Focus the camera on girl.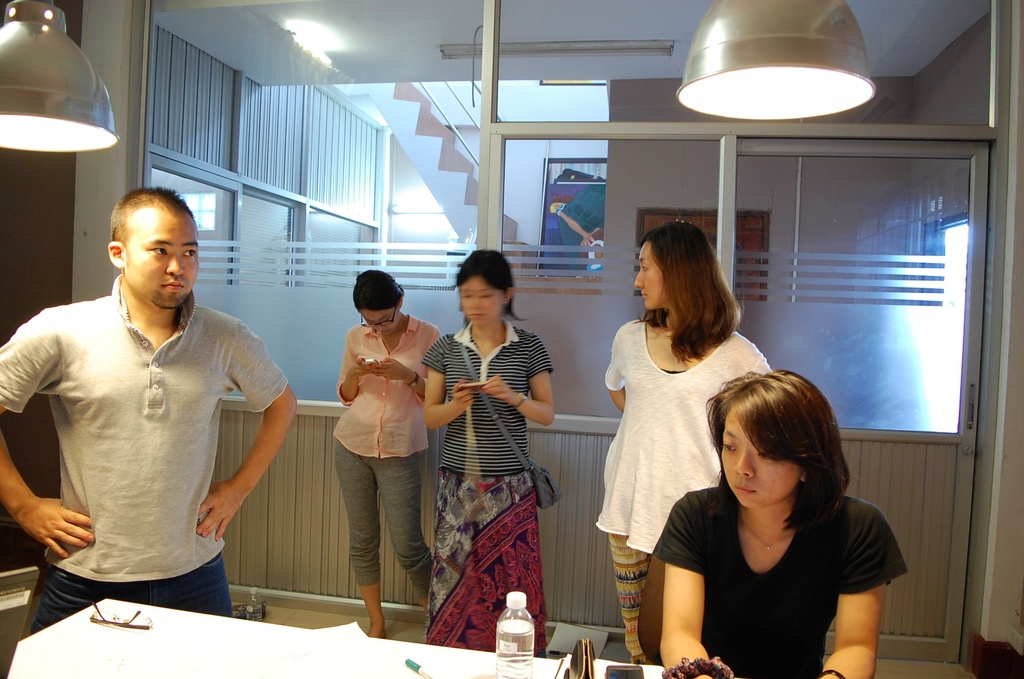
Focus region: (653,366,907,678).
